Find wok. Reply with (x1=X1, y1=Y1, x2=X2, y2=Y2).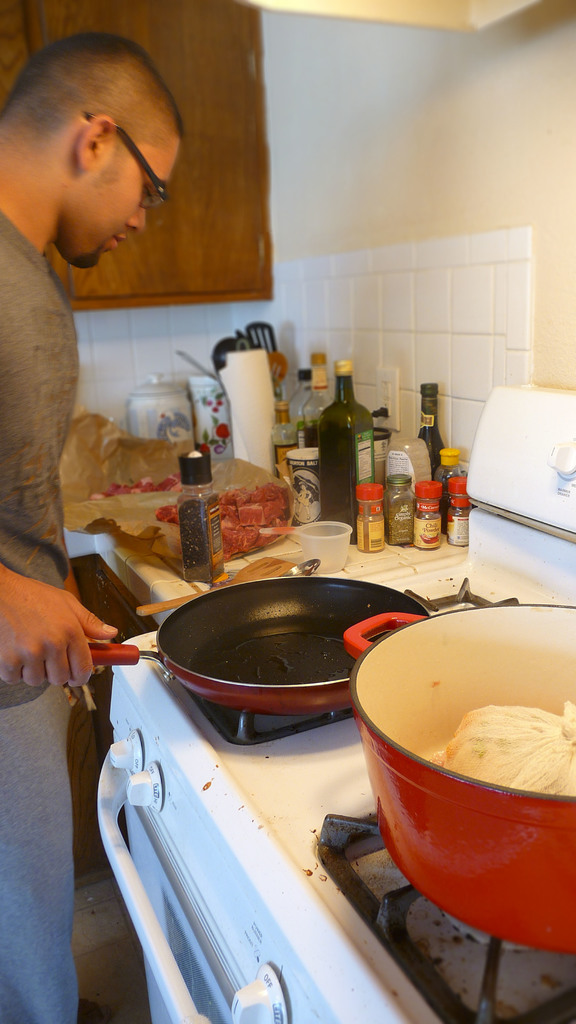
(x1=342, y1=566, x2=570, y2=953).
